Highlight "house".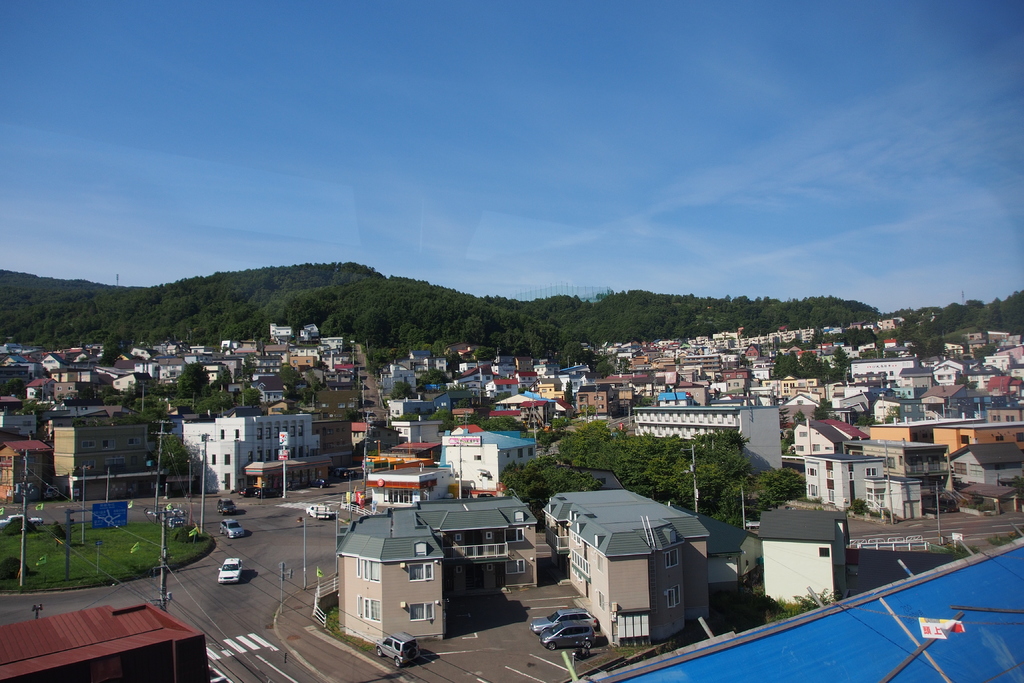
Highlighted region: <region>202, 366, 224, 379</region>.
